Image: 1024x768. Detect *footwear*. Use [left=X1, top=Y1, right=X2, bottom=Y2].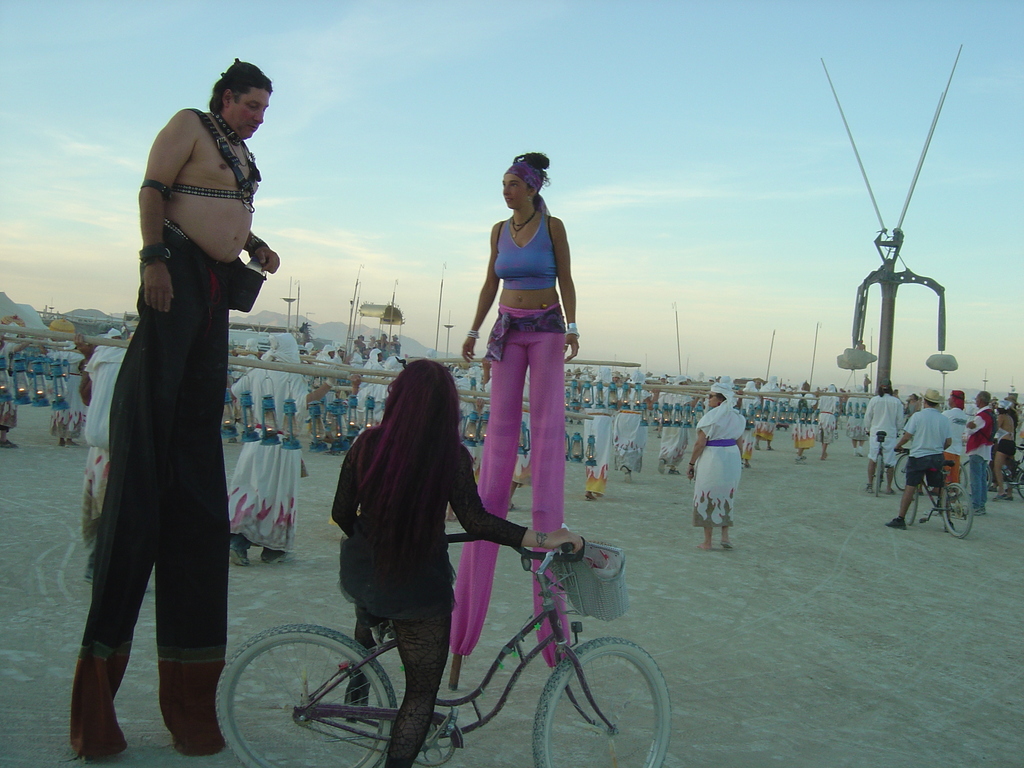
[left=767, top=447, right=774, bottom=451].
